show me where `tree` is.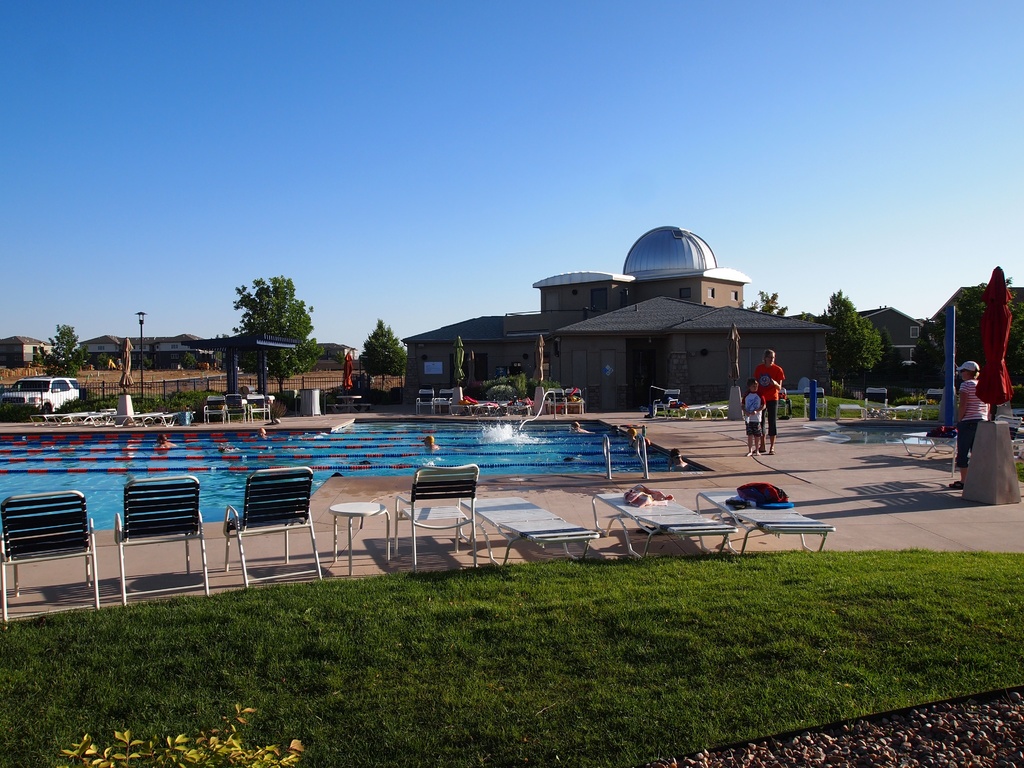
`tree` is at box(216, 266, 310, 371).
